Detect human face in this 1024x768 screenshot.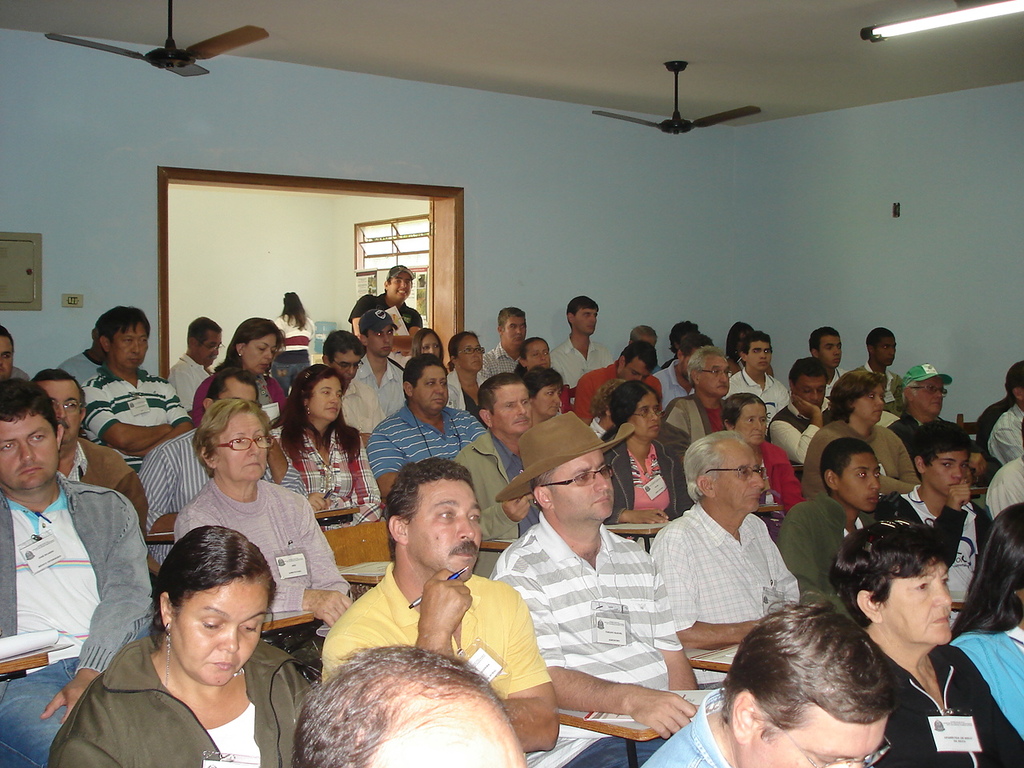
Detection: {"x1": 198, "y1": 330, "x2": 226, "y2": 365}.
